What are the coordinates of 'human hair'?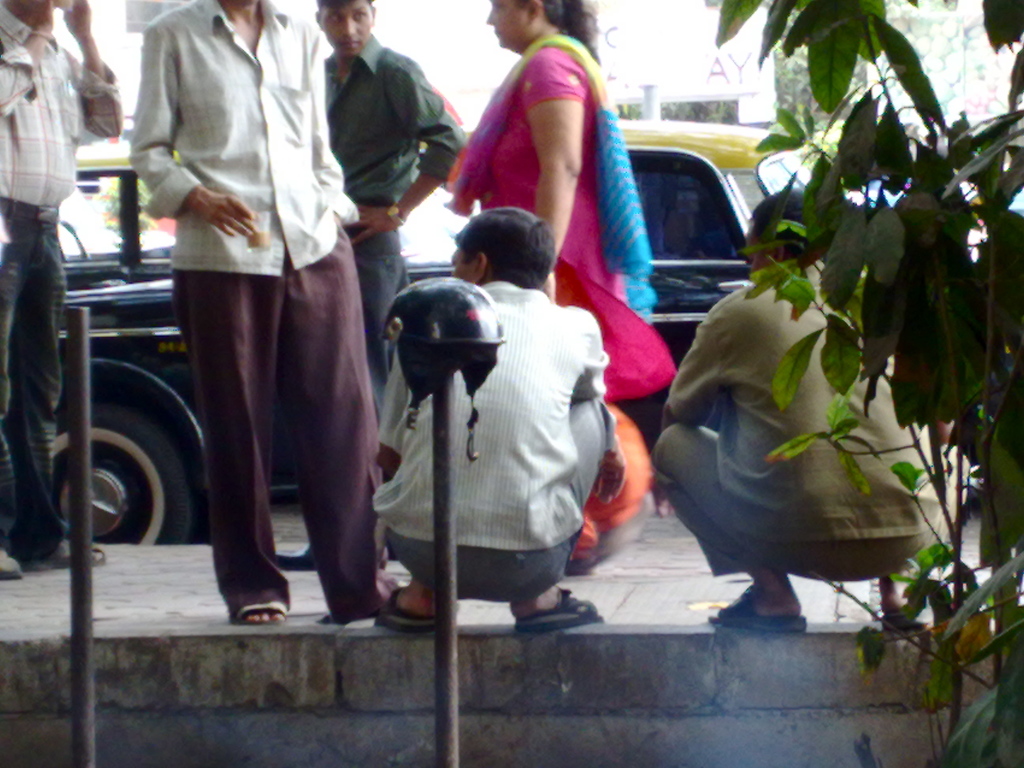
bbox=[454, 202, 542, 291].
